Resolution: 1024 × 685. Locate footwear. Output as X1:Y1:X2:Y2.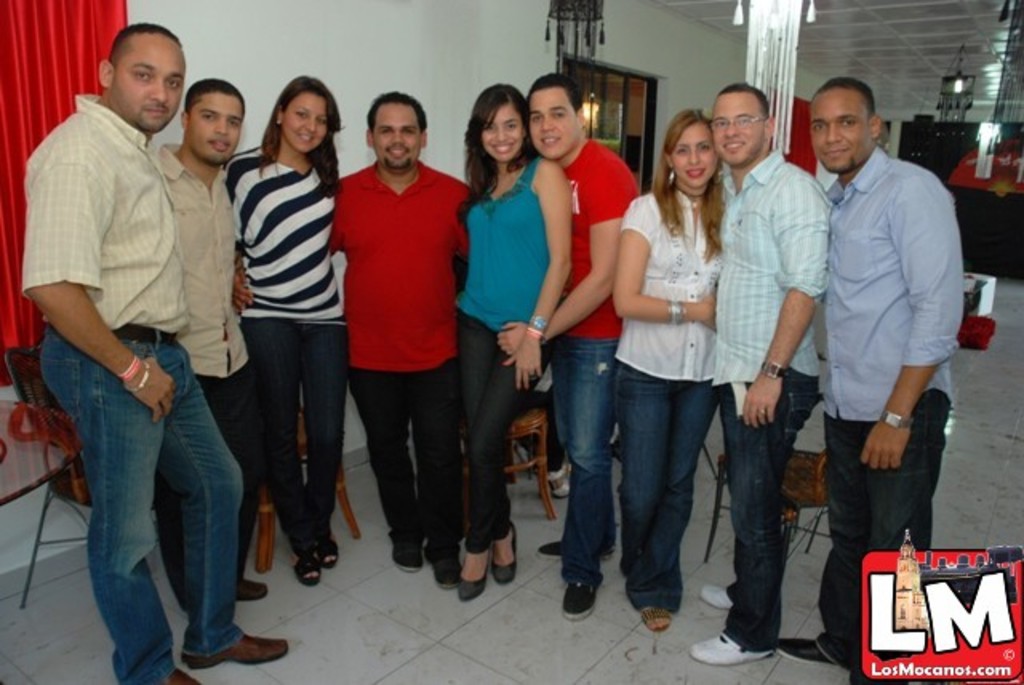
237:575:269:602.
